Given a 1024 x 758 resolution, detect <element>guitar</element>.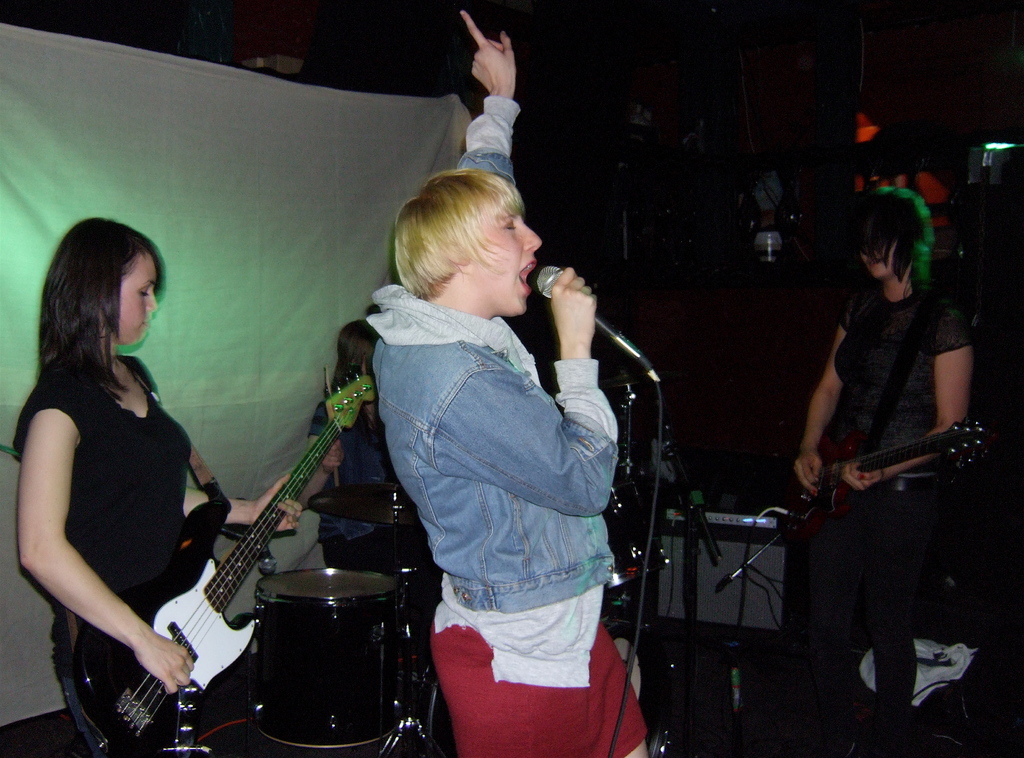
{"x1": 72, "y1": 361, "x2": 383, "y2": 757}.
